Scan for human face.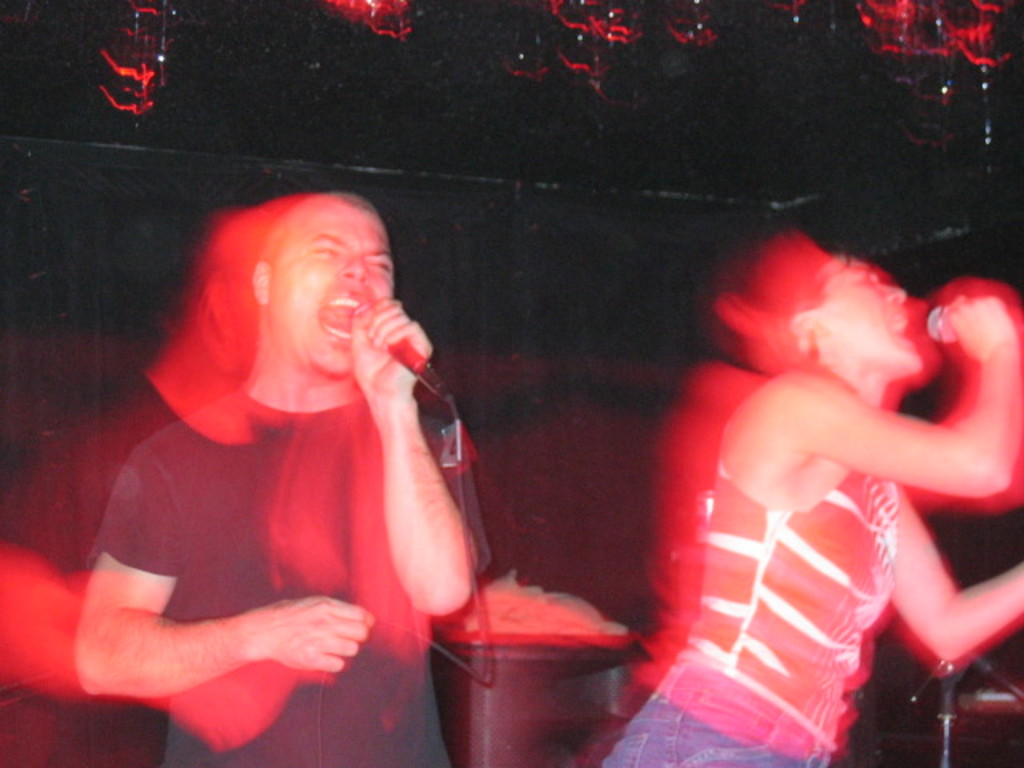
Scan result: BBox(824, 253, 920, 374).
